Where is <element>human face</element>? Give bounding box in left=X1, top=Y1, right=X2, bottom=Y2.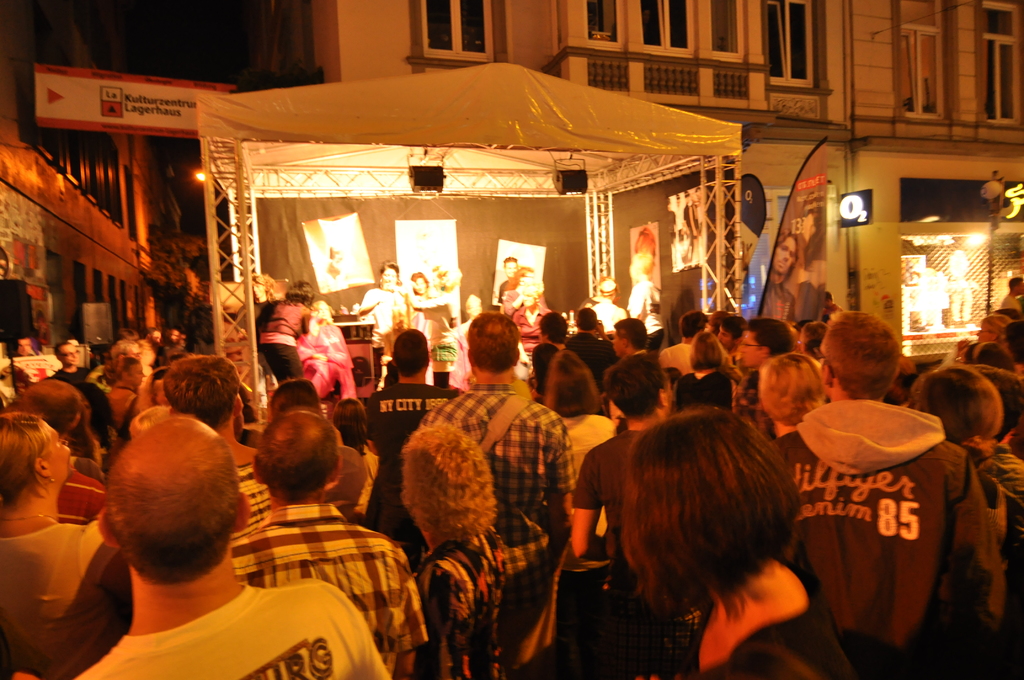
left=411, top=273, right=426, bottom=296.
